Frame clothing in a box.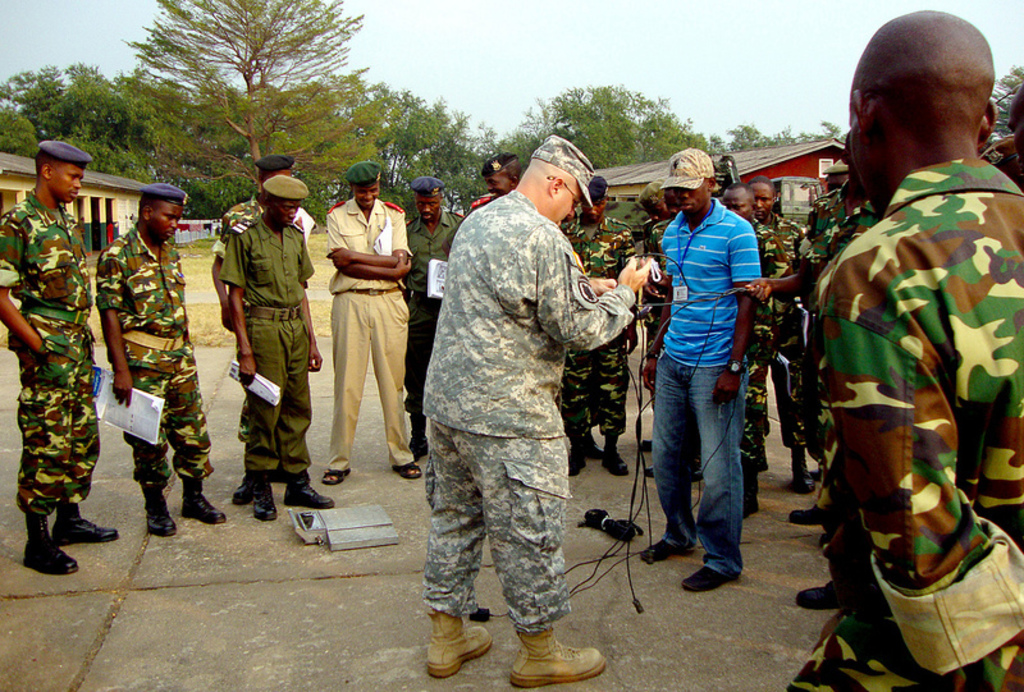
648,194,763,577.
